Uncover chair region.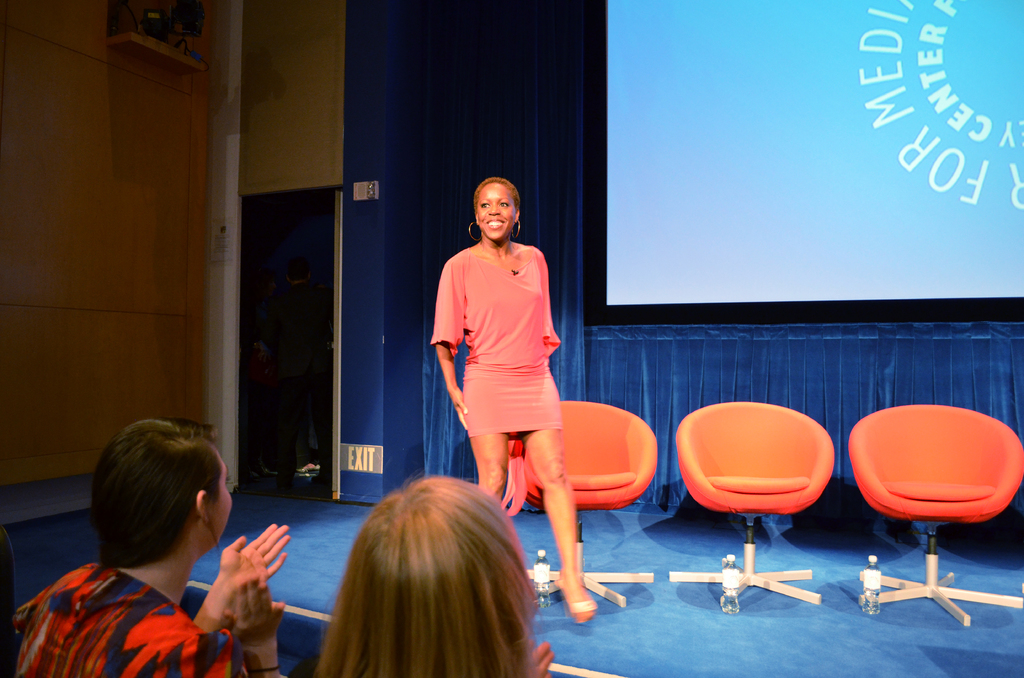
Uncovered: crop(670, 395, 840, 572).
